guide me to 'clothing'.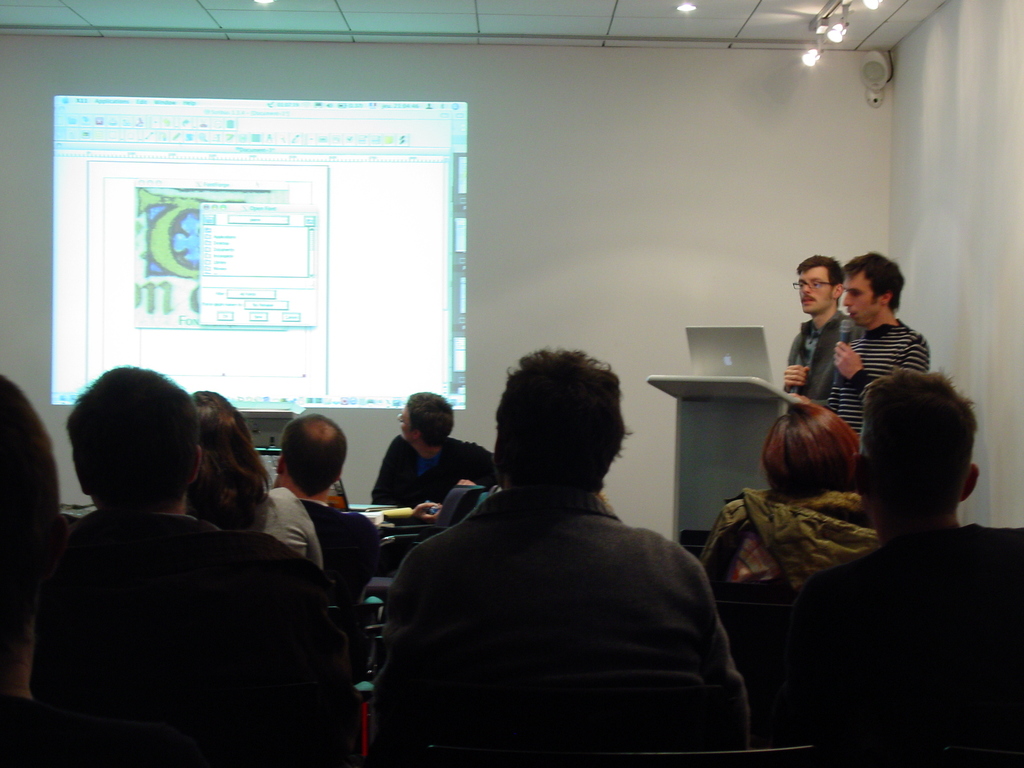
Guidance: [744, 520, 1023, 767].
